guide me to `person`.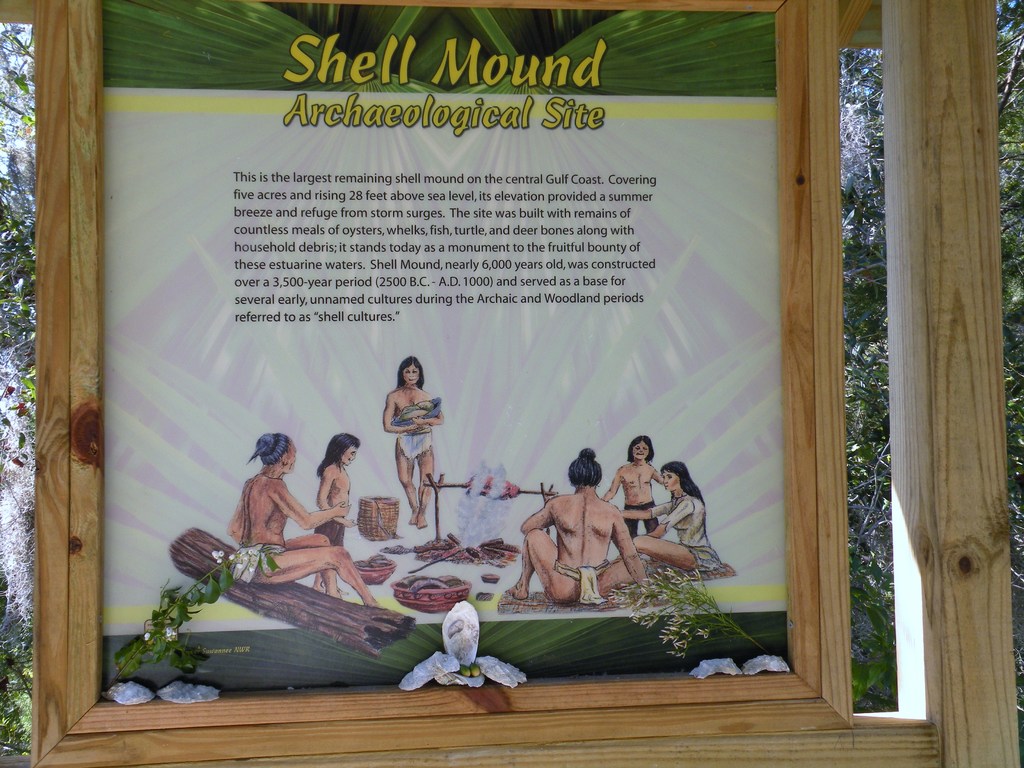
Guidance: bbox(595, 433, 665, 541).
